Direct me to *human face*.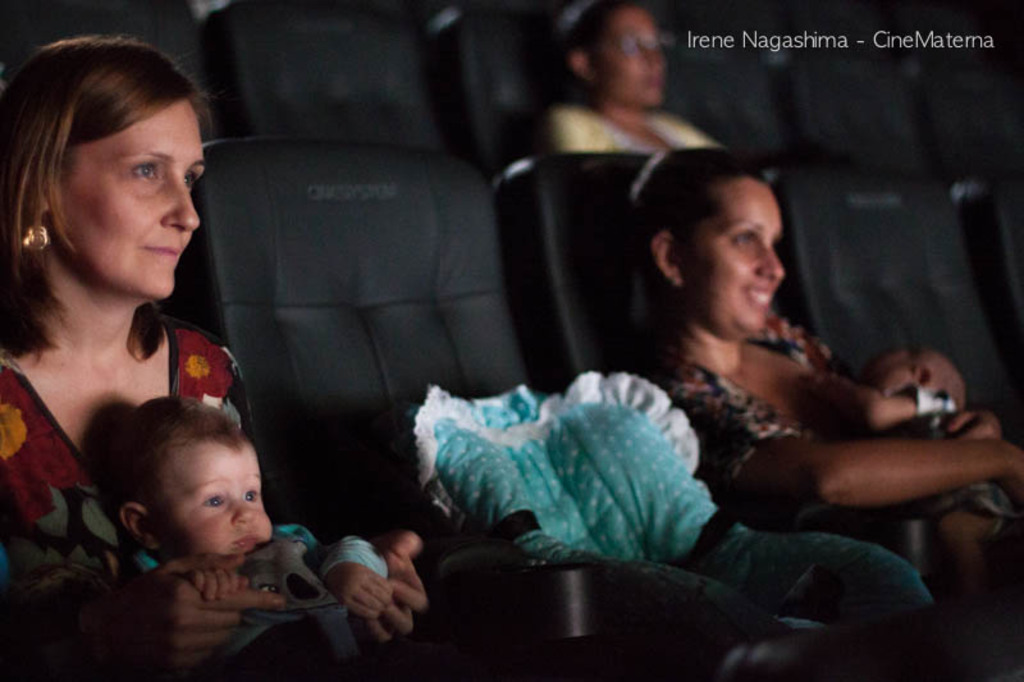
Direction: BBox(44, 104, 204, 297).
